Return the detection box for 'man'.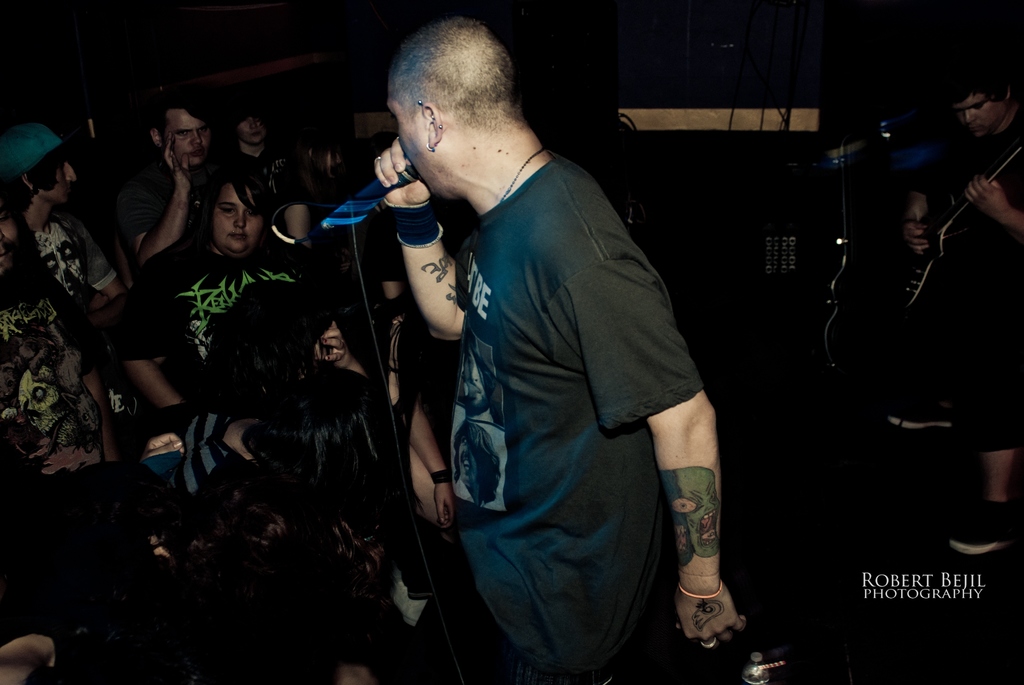
<box>136,100,229,269</box>.
